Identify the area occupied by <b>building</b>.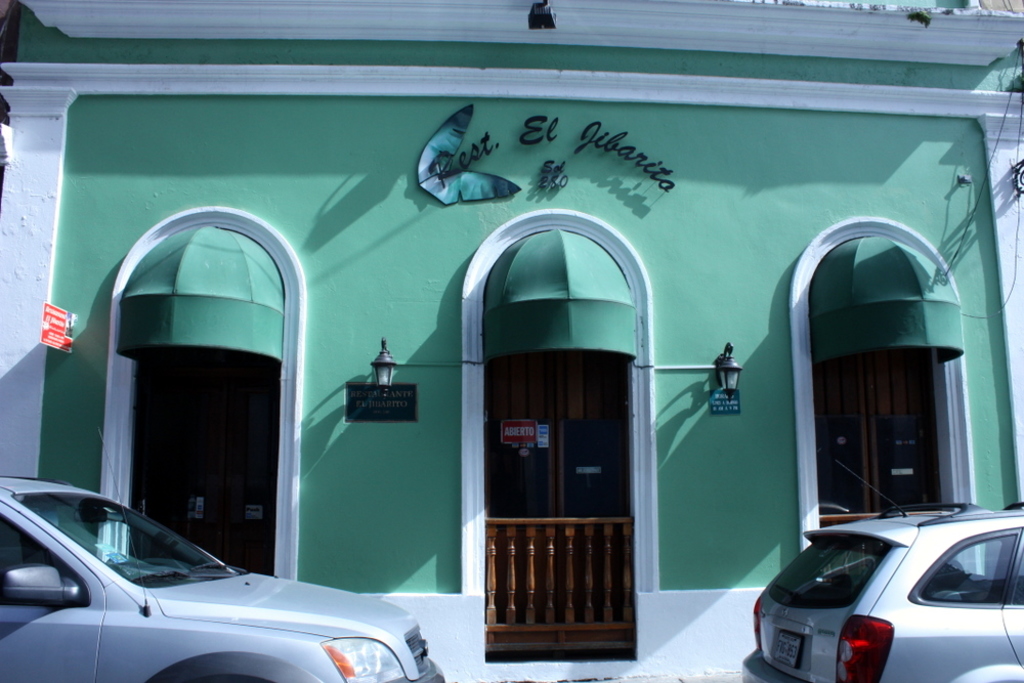
Area: [left=0, top=0, right=1023, bottom=682].
